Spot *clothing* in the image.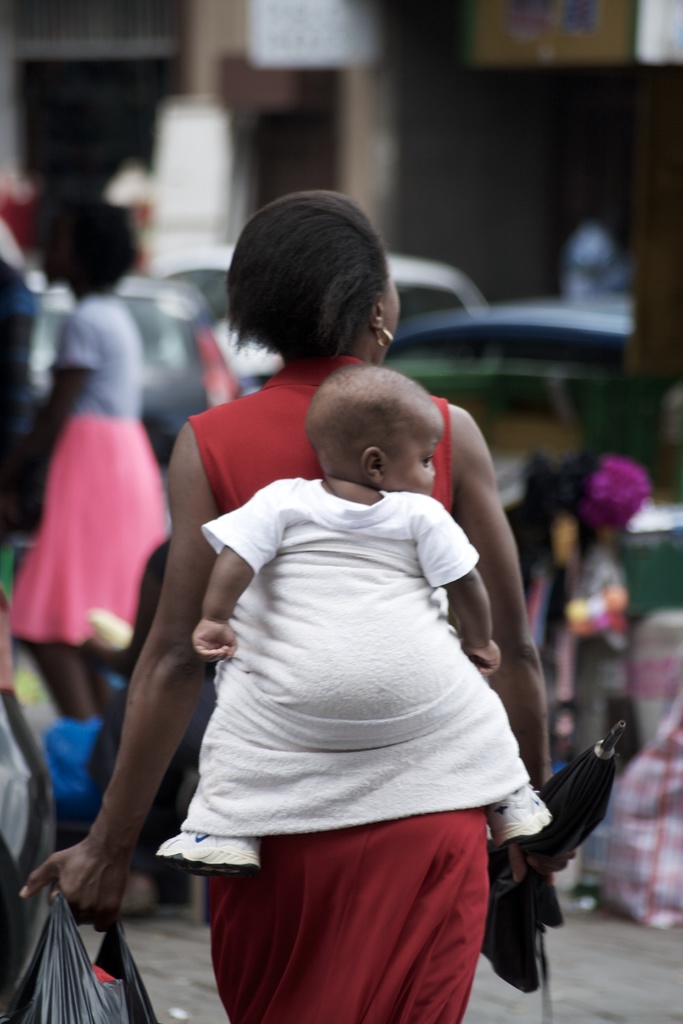
*clothing* found at crop(12, 286, 167, 648).
